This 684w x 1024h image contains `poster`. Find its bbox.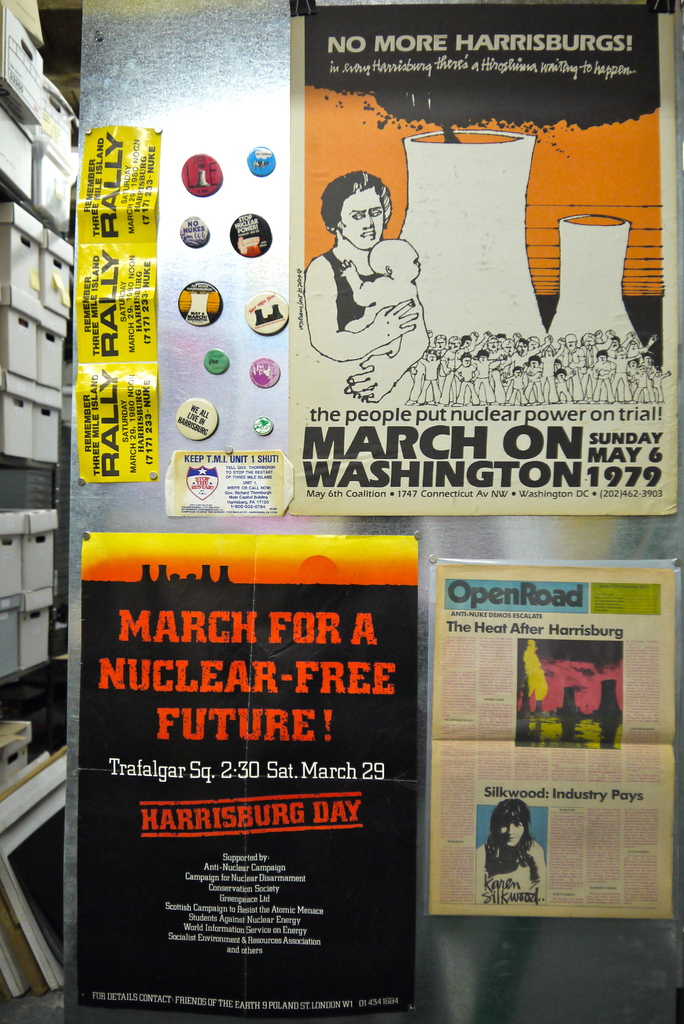
{"left": 72, "top": 535, "right": 413, "bottom": 1023}.
